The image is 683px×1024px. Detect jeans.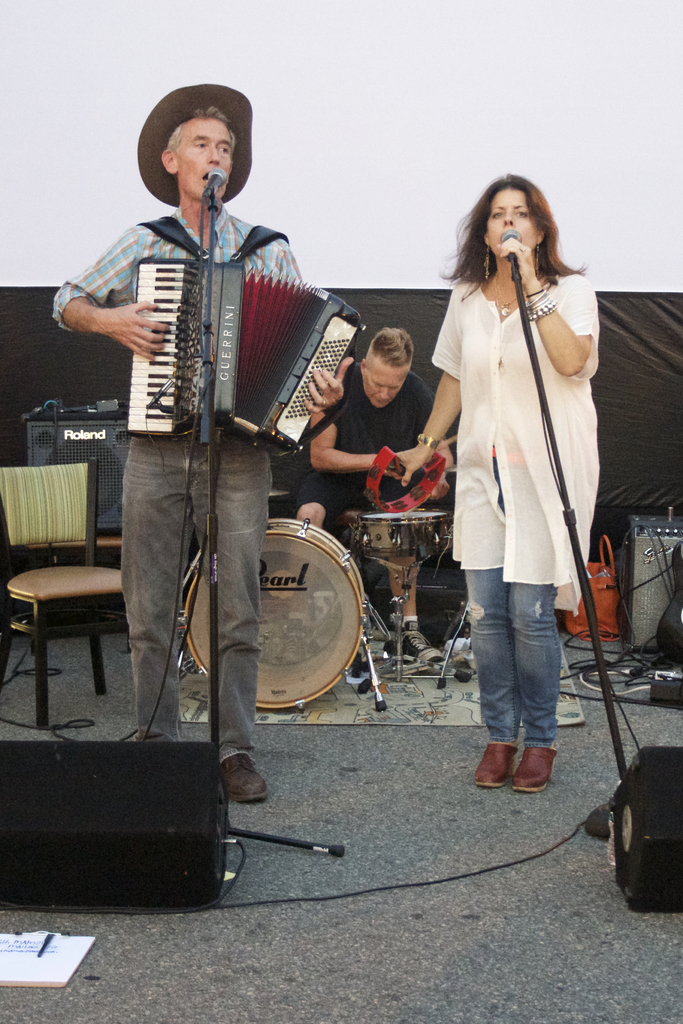
Detection: (left=120, top=435, right=269, bottom=753).
